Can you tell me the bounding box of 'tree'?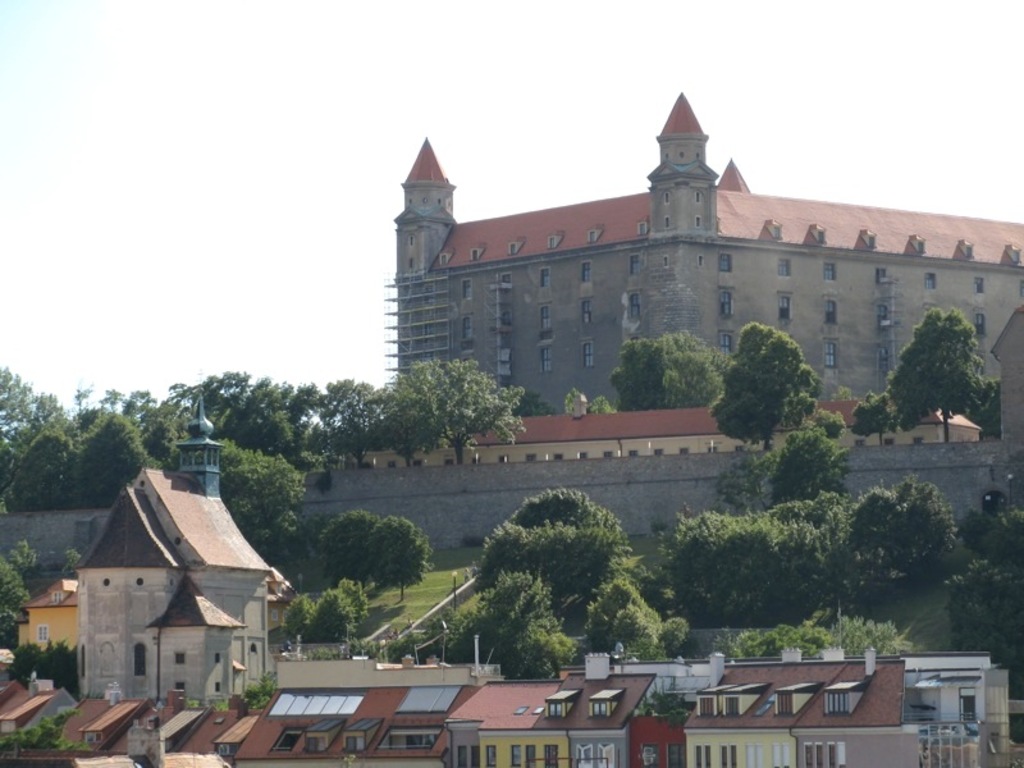
654/329/744/410.
